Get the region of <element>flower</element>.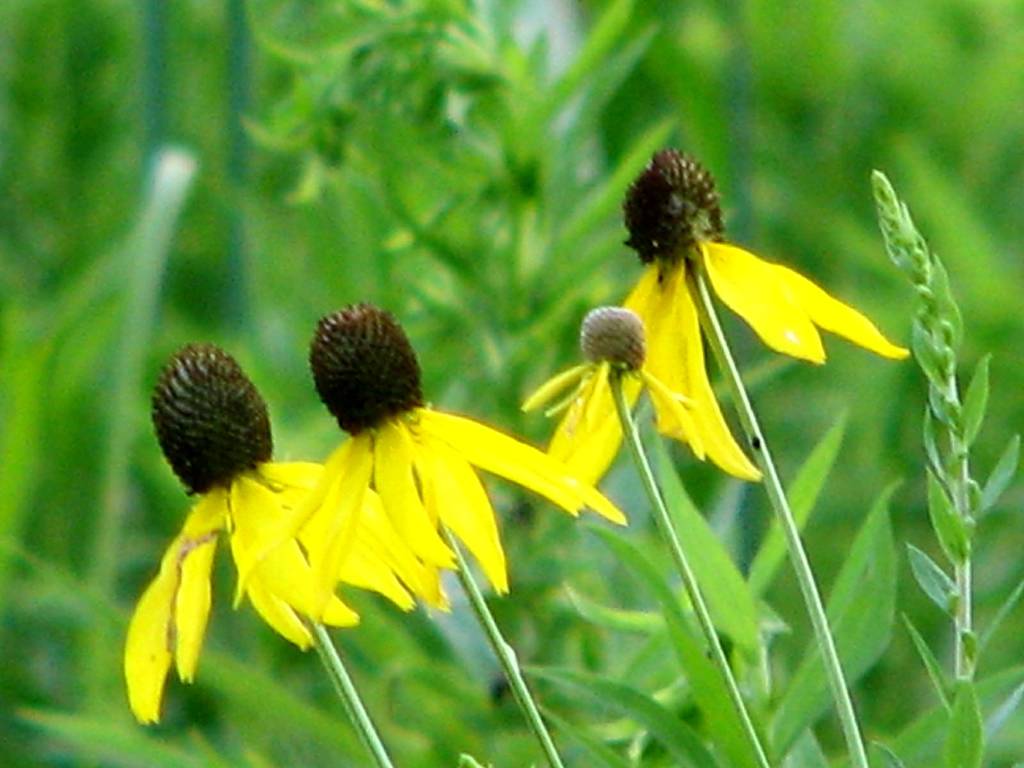
l=231, t=304, r=627, b=632.
